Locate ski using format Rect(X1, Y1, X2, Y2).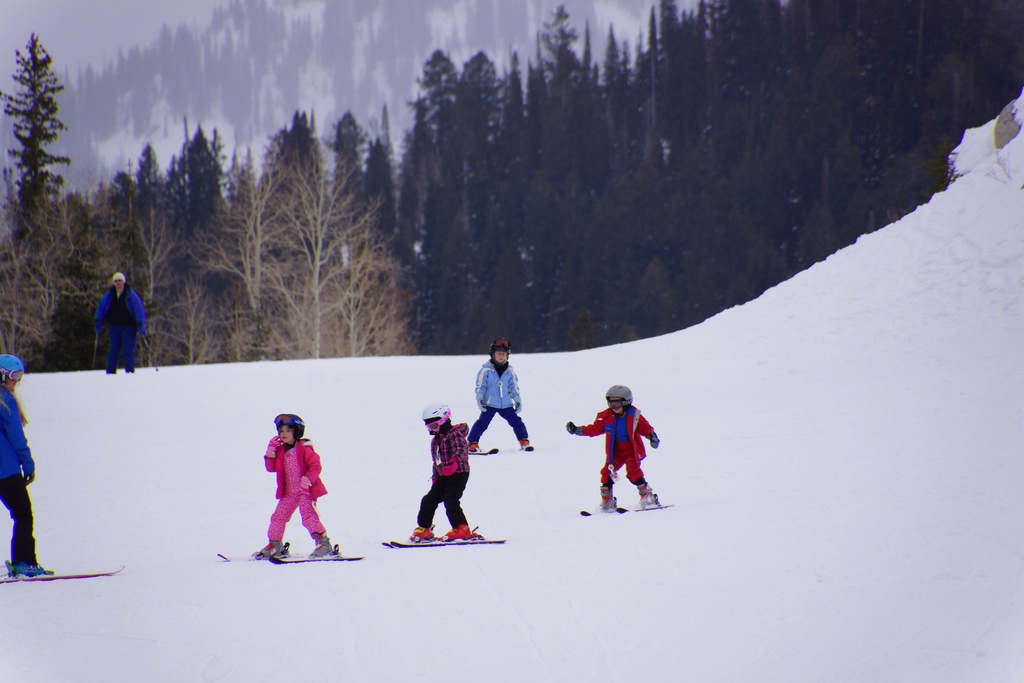
Rect(613, 496, 681, 516).
